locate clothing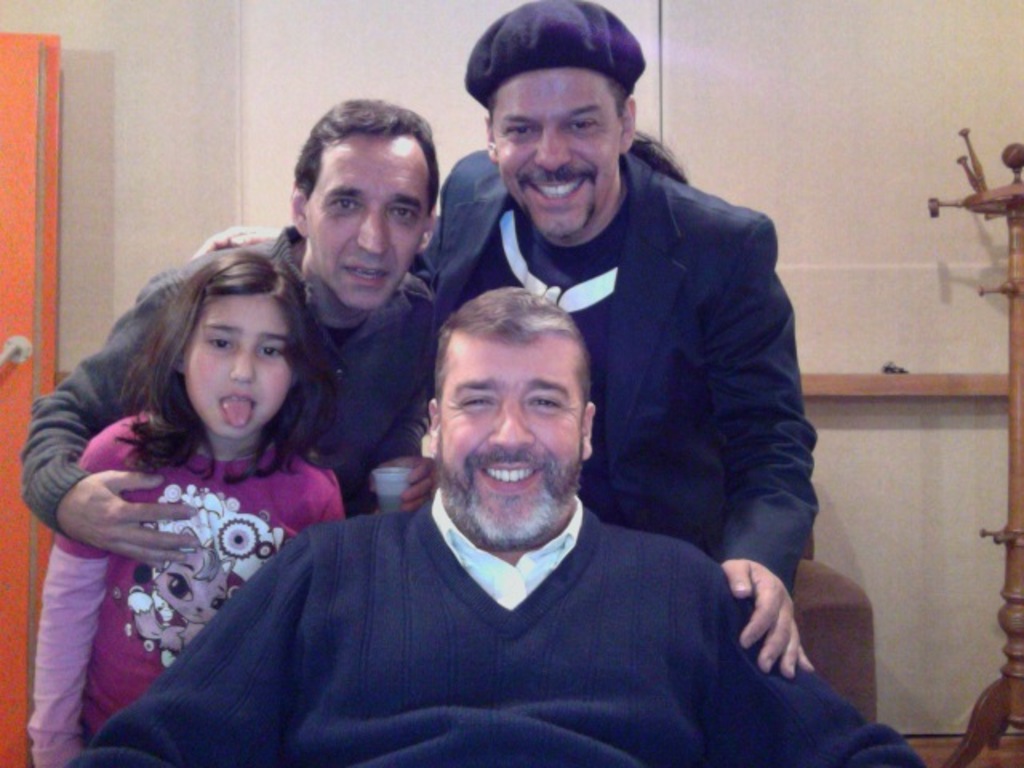
region(61, 486, 933, 766)
